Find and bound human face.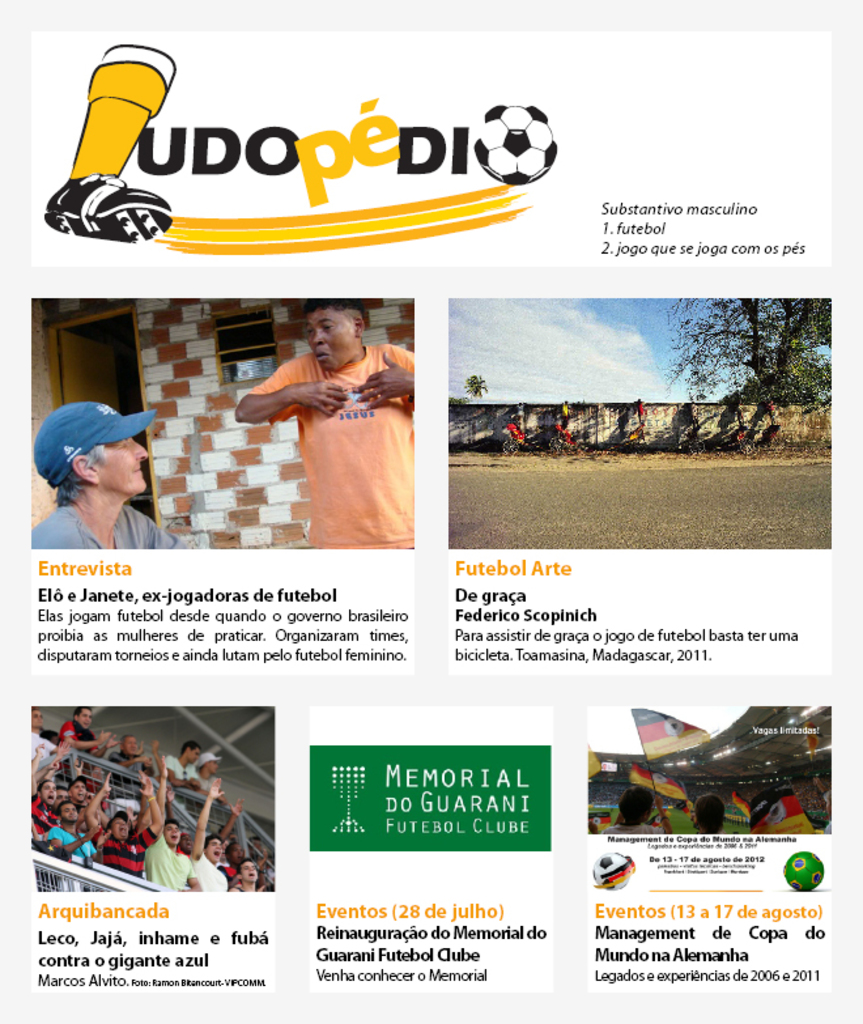
Bound: [left=184, top=833, right=194, bottom=857].
